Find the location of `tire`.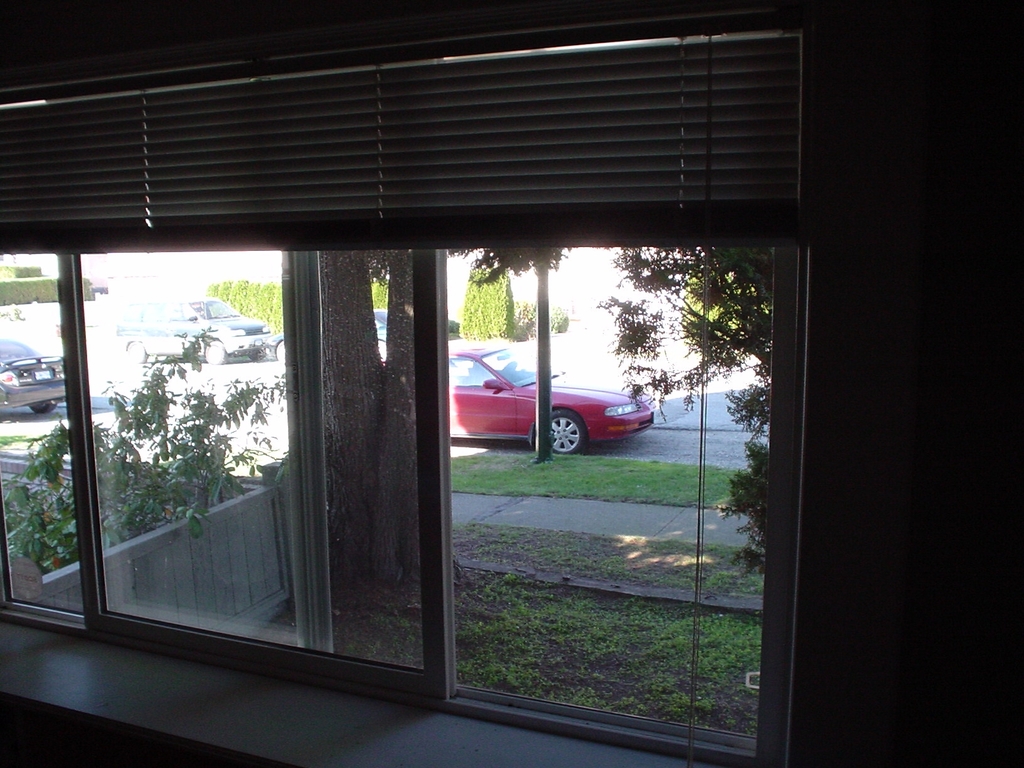
Location: [129, 341, 148, 361].
